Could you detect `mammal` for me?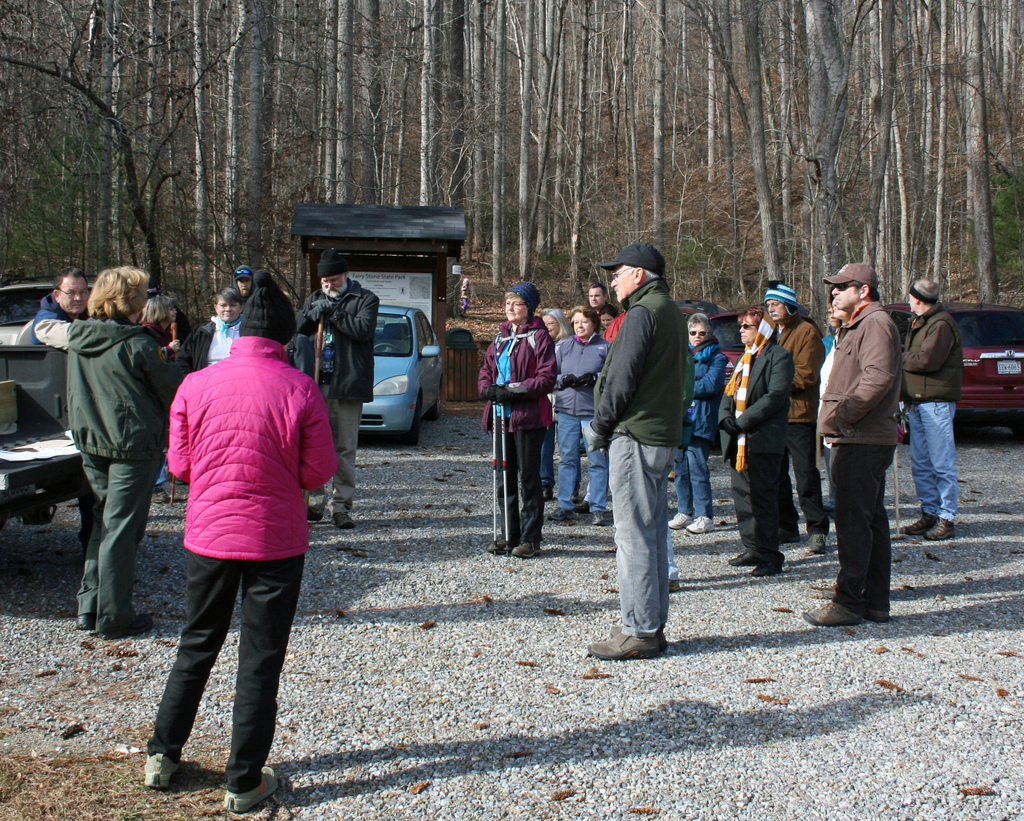
Detection result: {"left": 669, "top": 313, "right": 729, "bottom": 533}.
